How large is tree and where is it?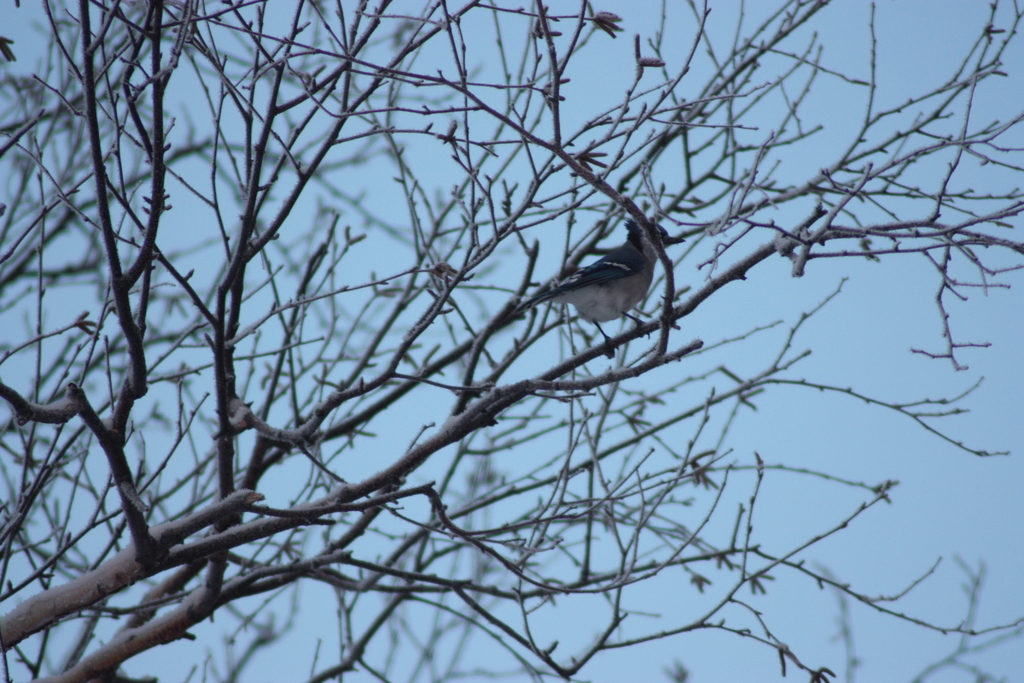
Bounding box: (30,19,998,673).
